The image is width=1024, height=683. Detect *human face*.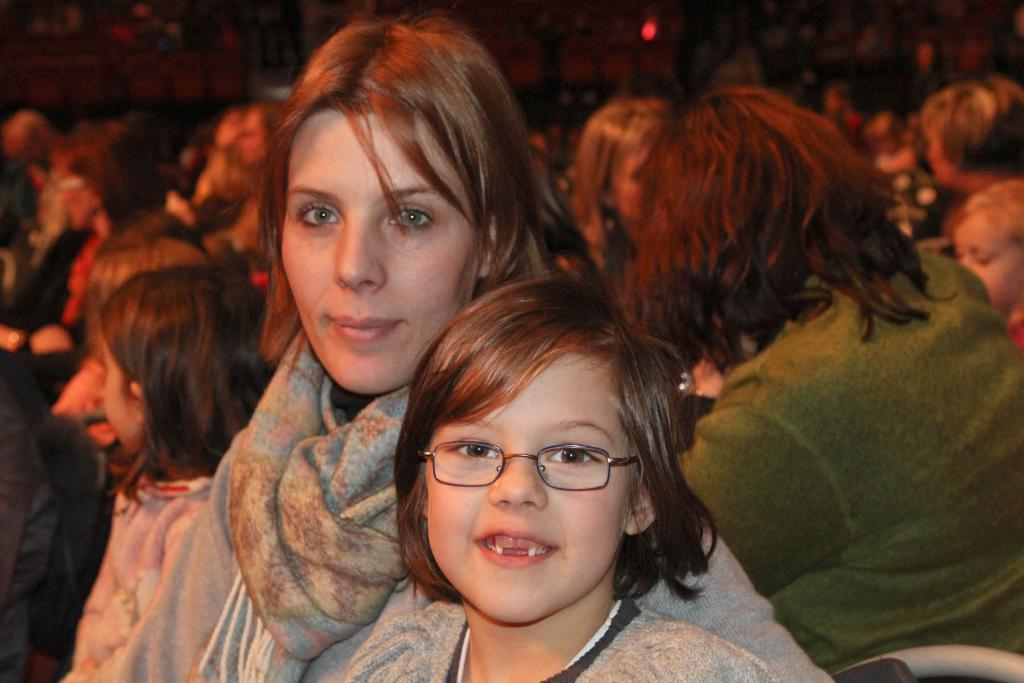
Detection: (955, 211, 1018, 307).
